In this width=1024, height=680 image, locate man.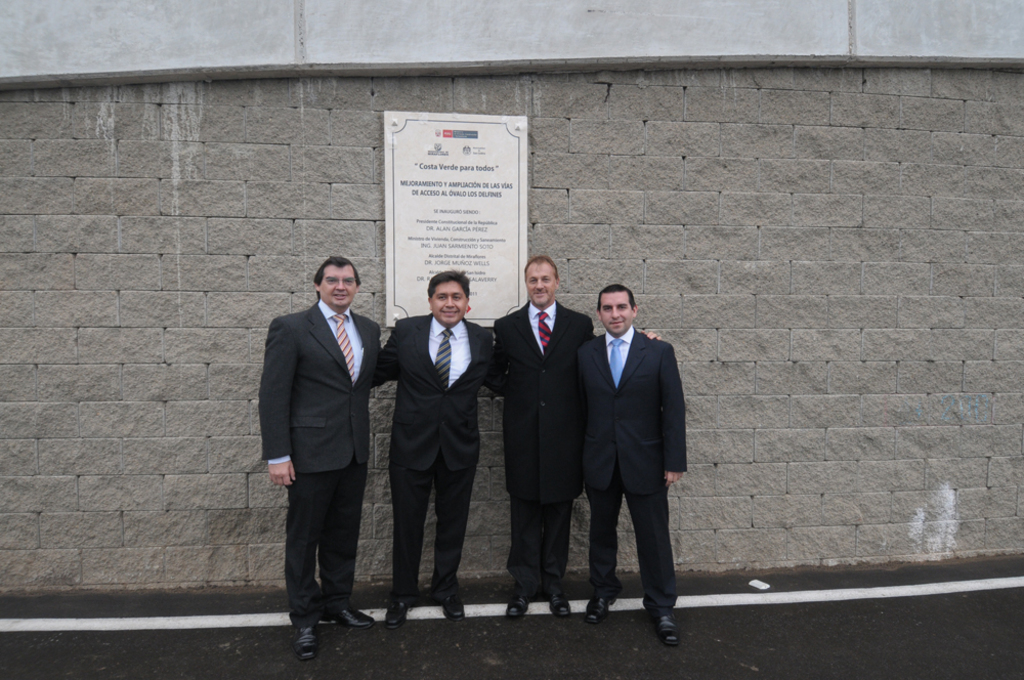
Bounding box: x1=258, y1=236, x2=394, y2=651.
